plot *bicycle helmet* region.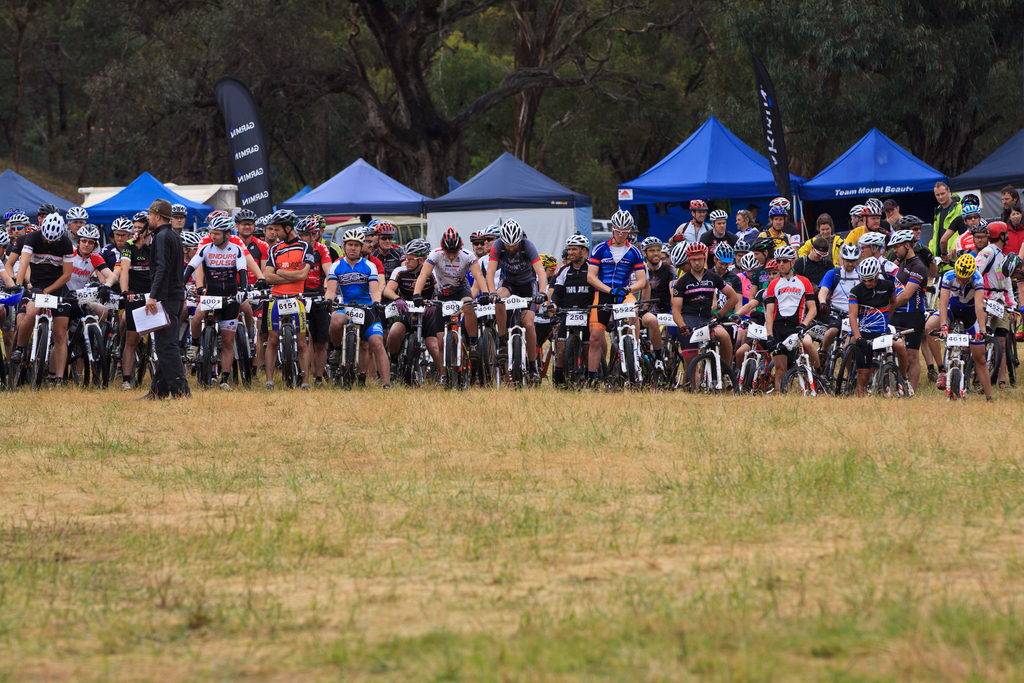
Plotted at box=[373, 221, 395, 236].
